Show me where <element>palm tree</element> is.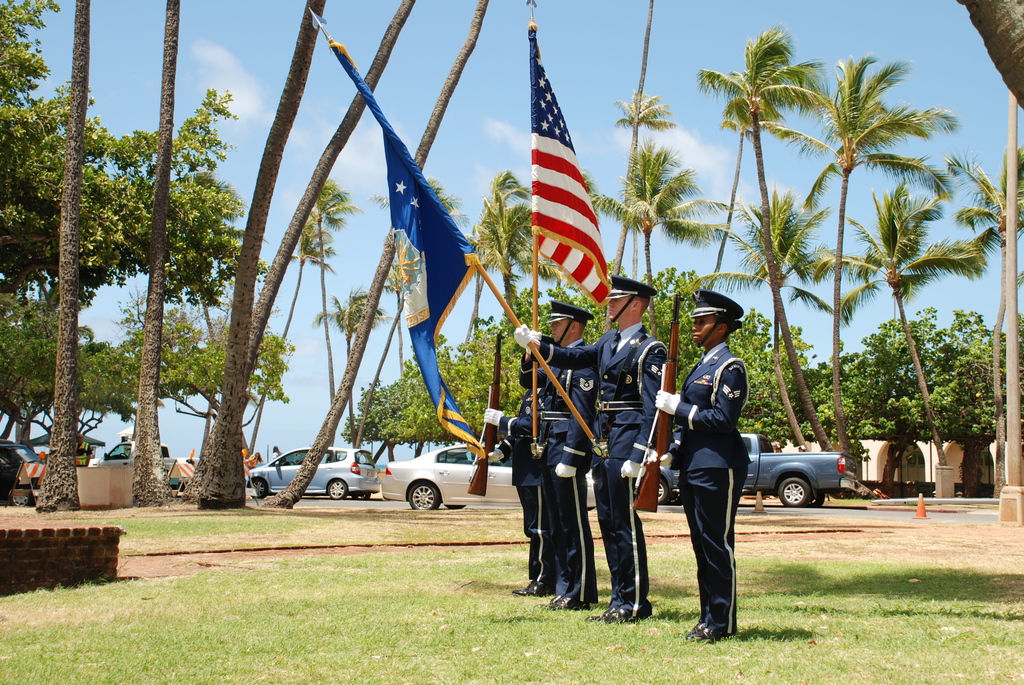
<element>palm tree</element> is at (603,148,698,458).
